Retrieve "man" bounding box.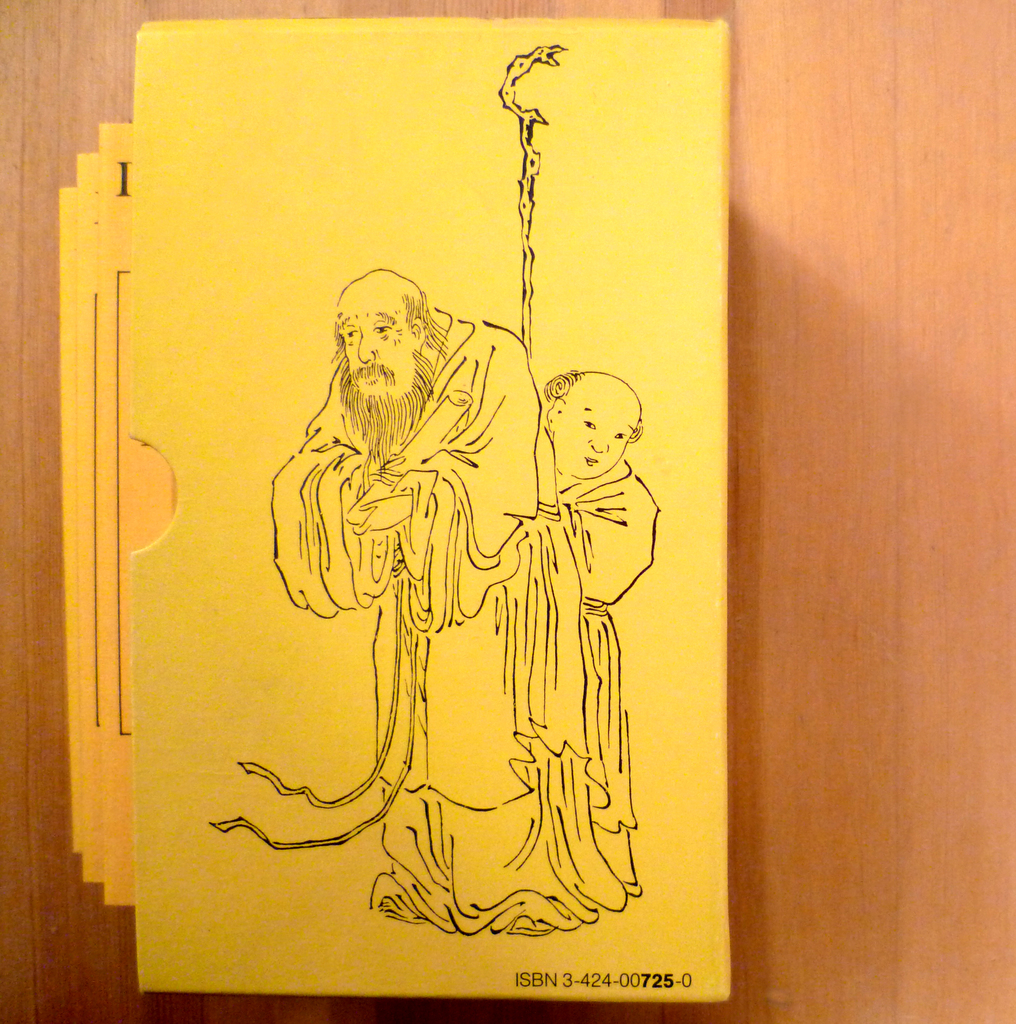
Bounding box: pyautogui.locateOnScreen(273, 264, 630, 934).
